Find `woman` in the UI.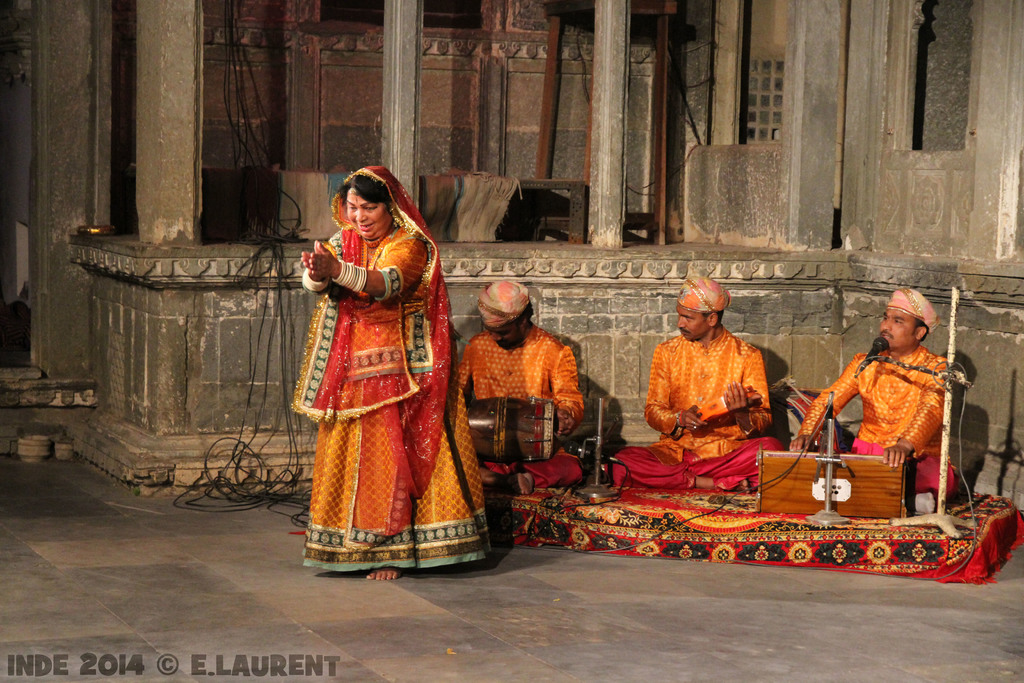
UI element at <box>287,158,483,555</box>.
